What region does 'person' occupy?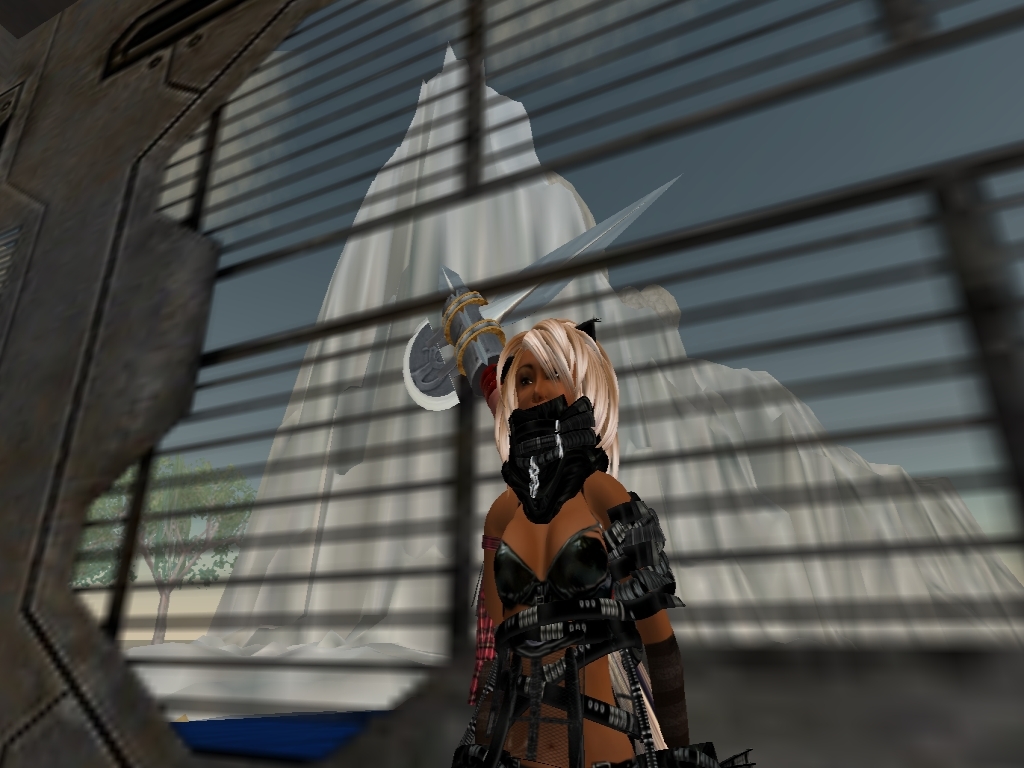
(448, 295, 688, 759).
